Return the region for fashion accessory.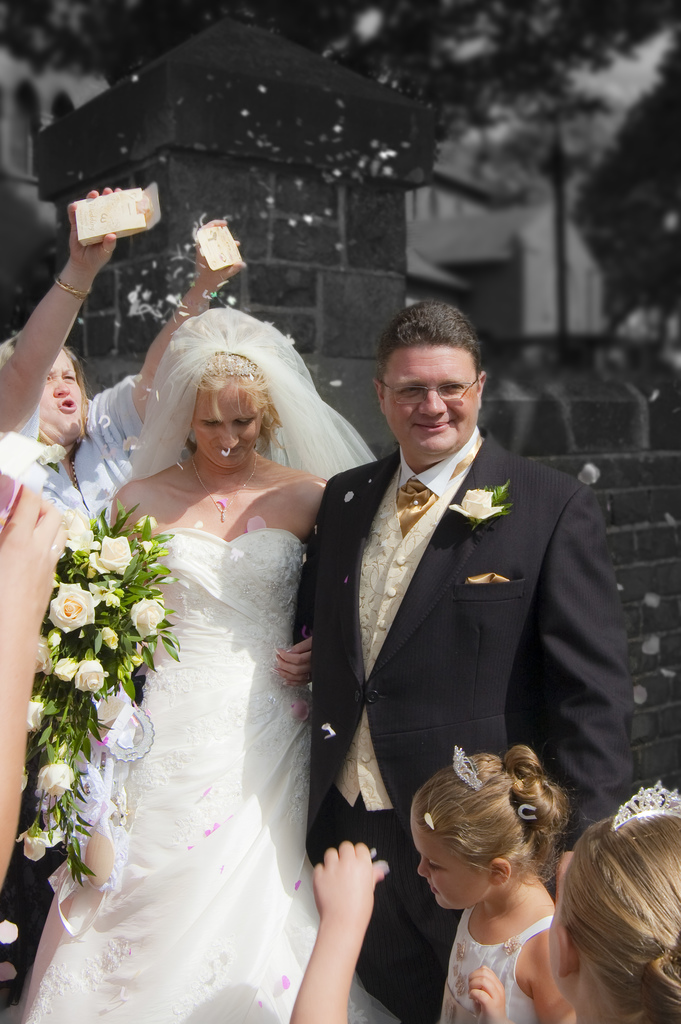
<bbox>612, 782, 680, 828</bbox>.
